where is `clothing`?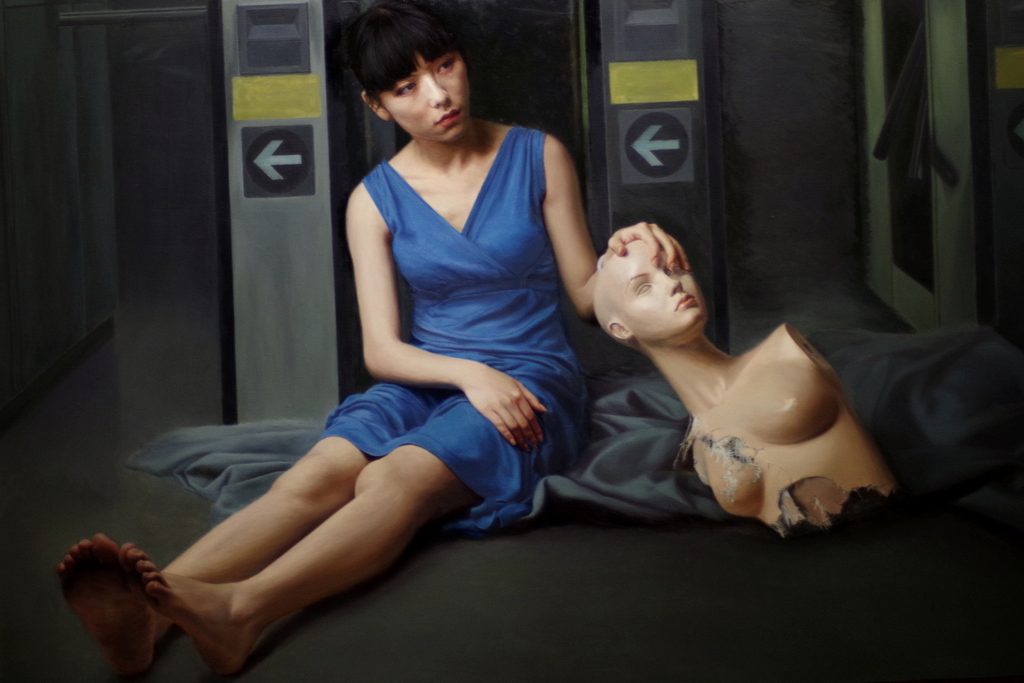
[left=337, top=82, right=595, bottom=541].
